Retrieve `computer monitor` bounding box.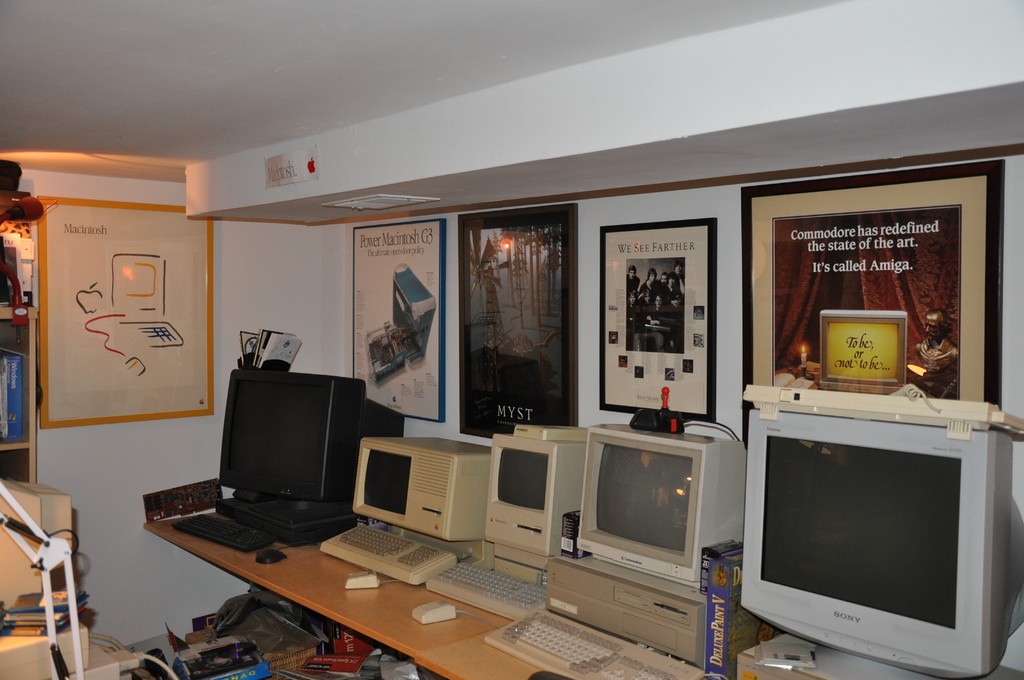
Bounding box: x1=346 y1=435 x2=497 y2=555.
